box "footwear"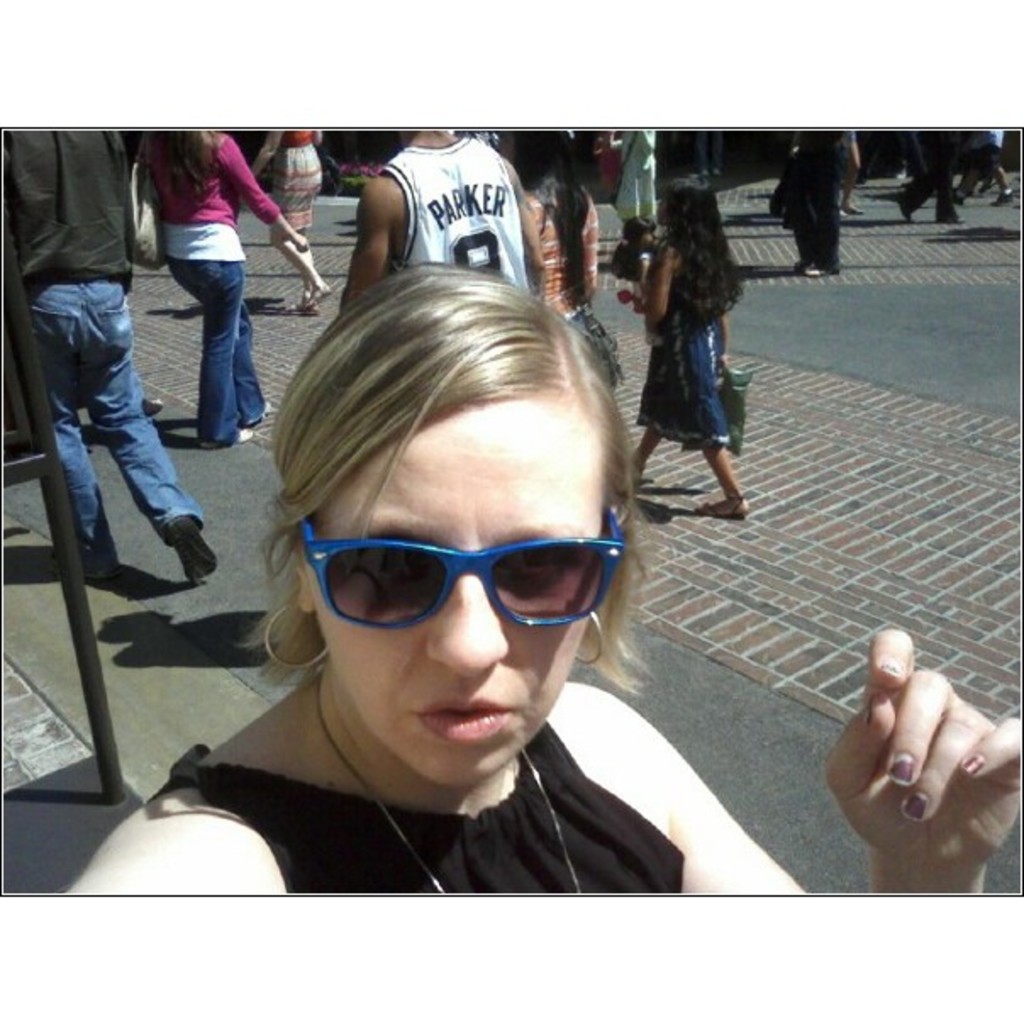
region(944, 217, 956, 222)
